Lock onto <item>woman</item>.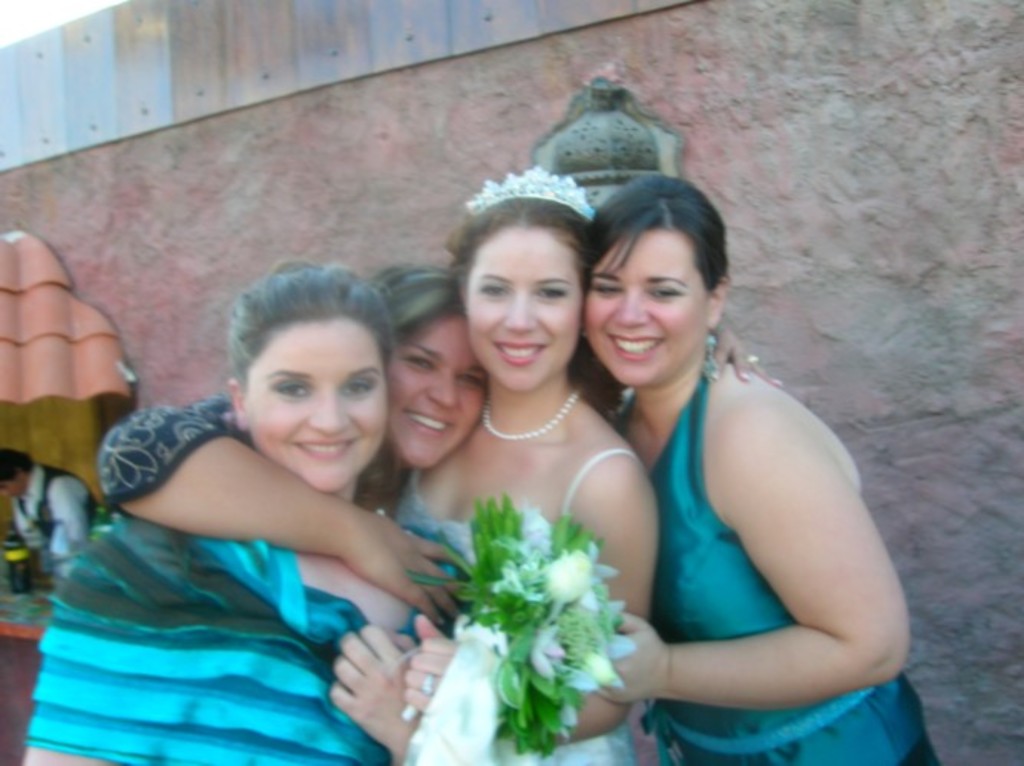
Locked: bbox(587, 170, 946, 764).
